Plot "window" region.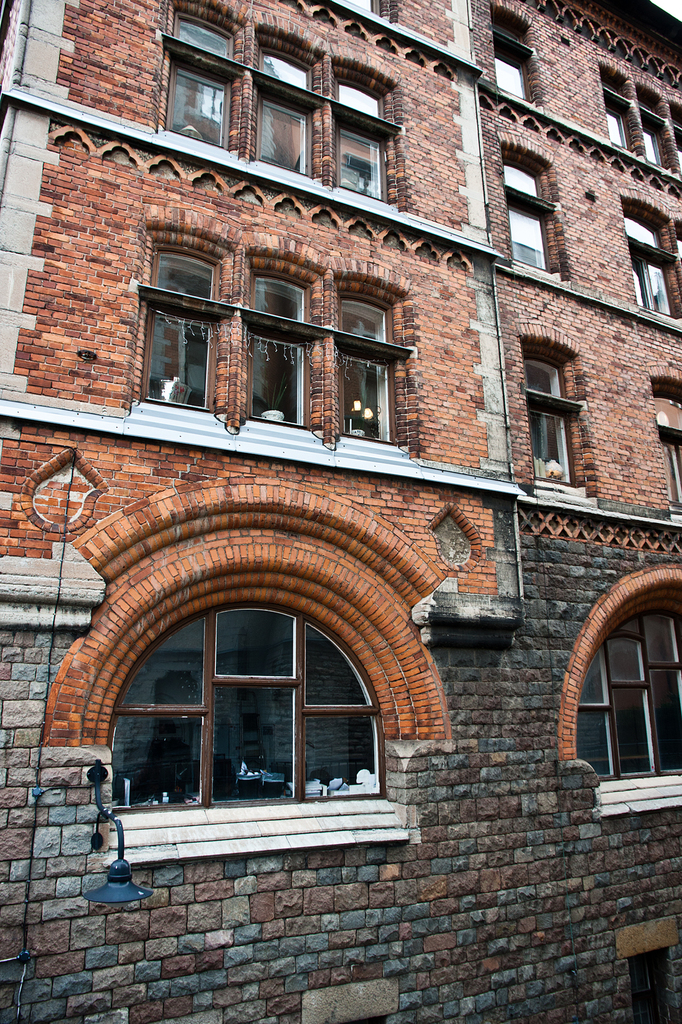
Plotted at detection(579, 606, 681, 785).
